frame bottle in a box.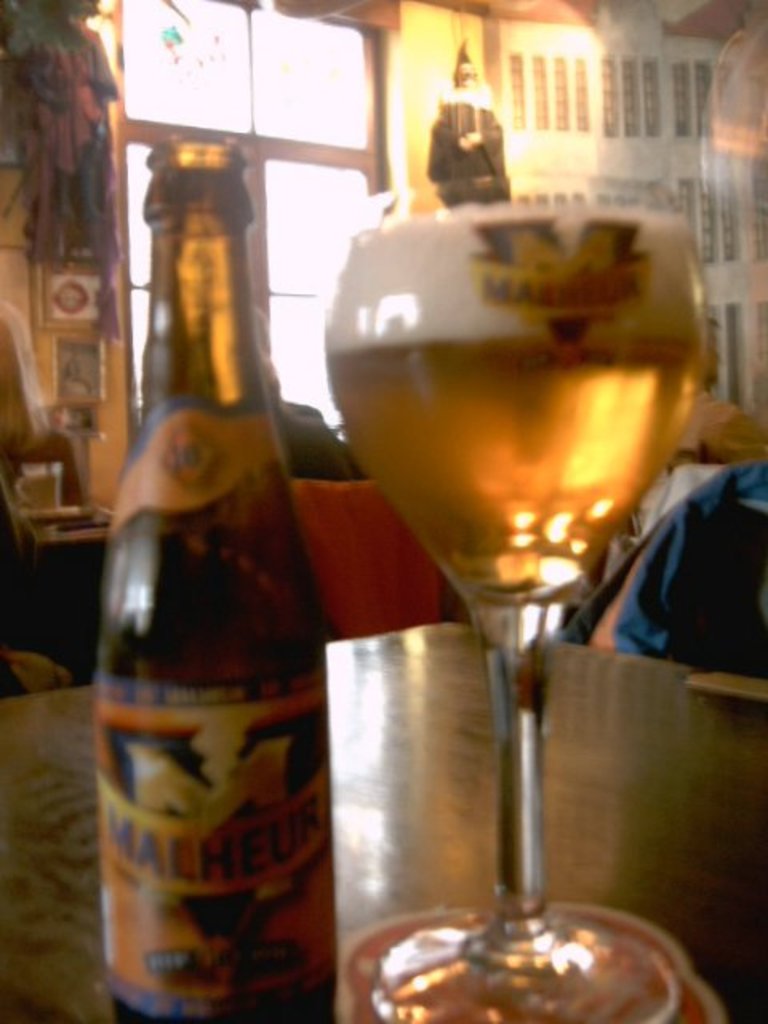
crop(82, 130, 349, 1022).
